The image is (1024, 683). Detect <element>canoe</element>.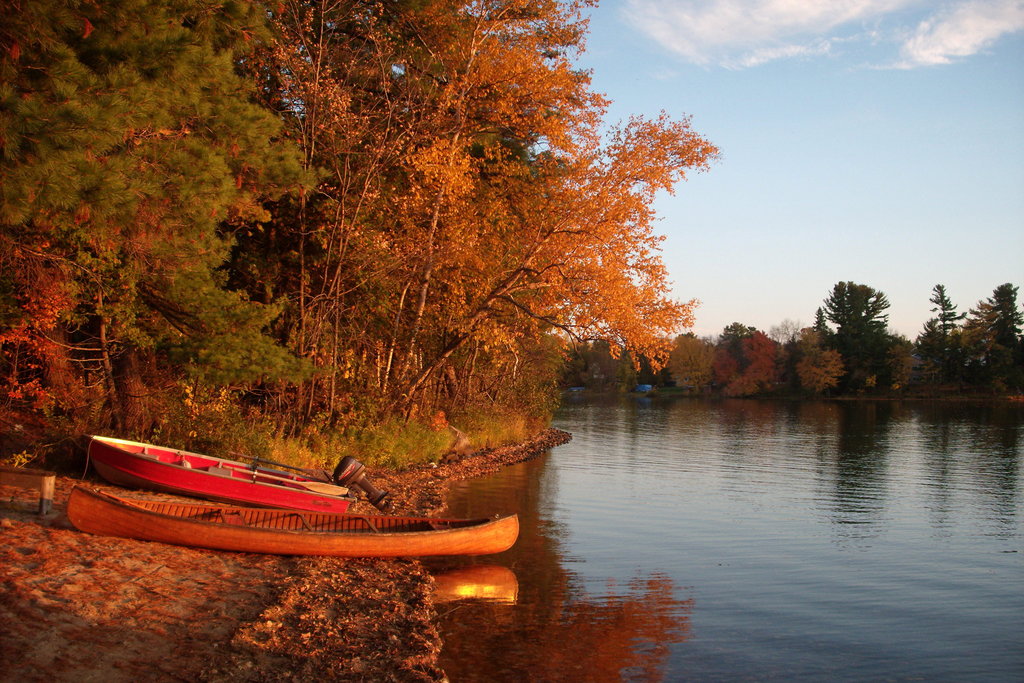
Detection: x1=70, y1=485, x2=515, y2=548.
